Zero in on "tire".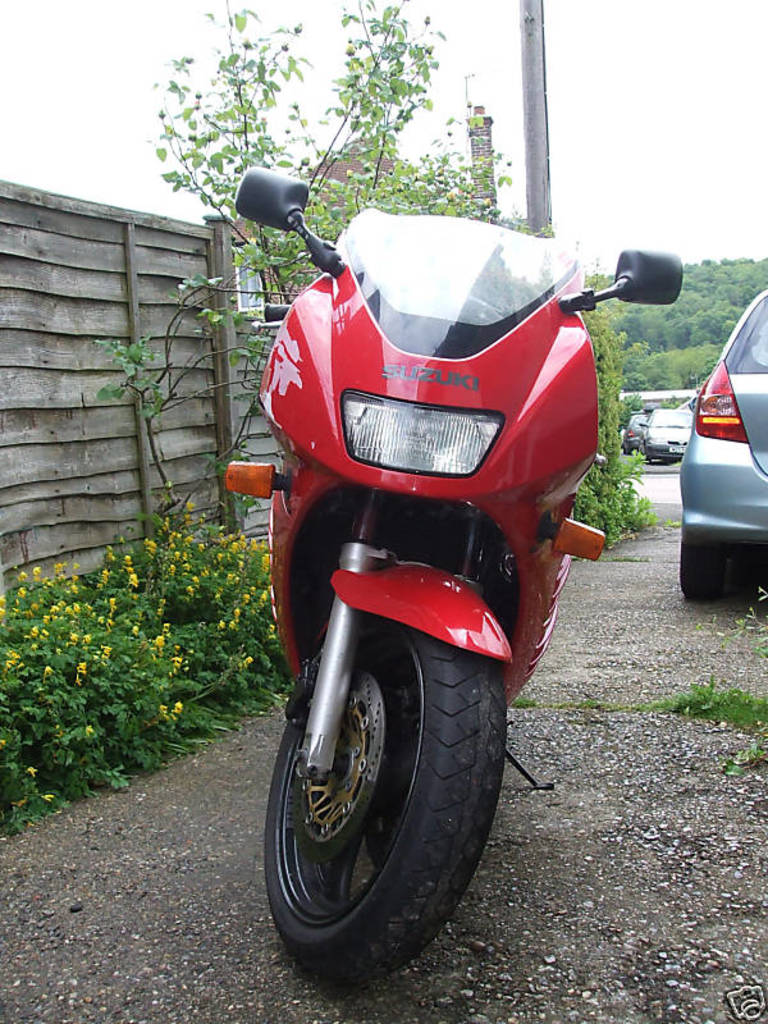
Zeroed in: BBox(673, 492, 745, 612).
